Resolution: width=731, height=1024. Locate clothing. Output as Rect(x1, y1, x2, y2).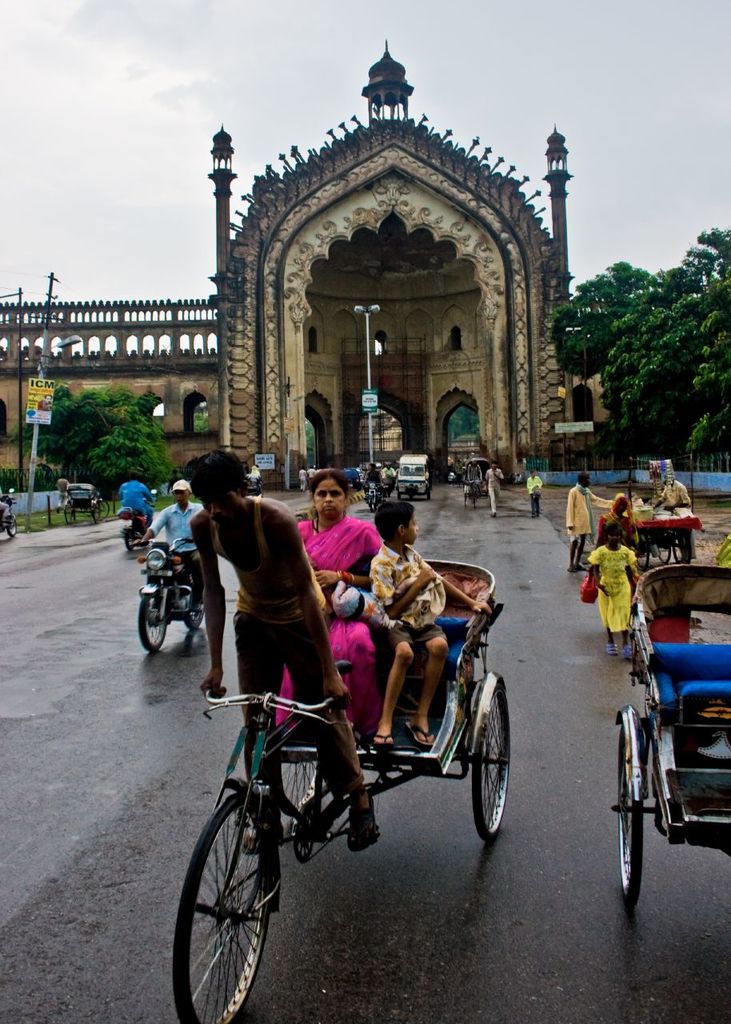
Rect(601, 499, 636, 542).
